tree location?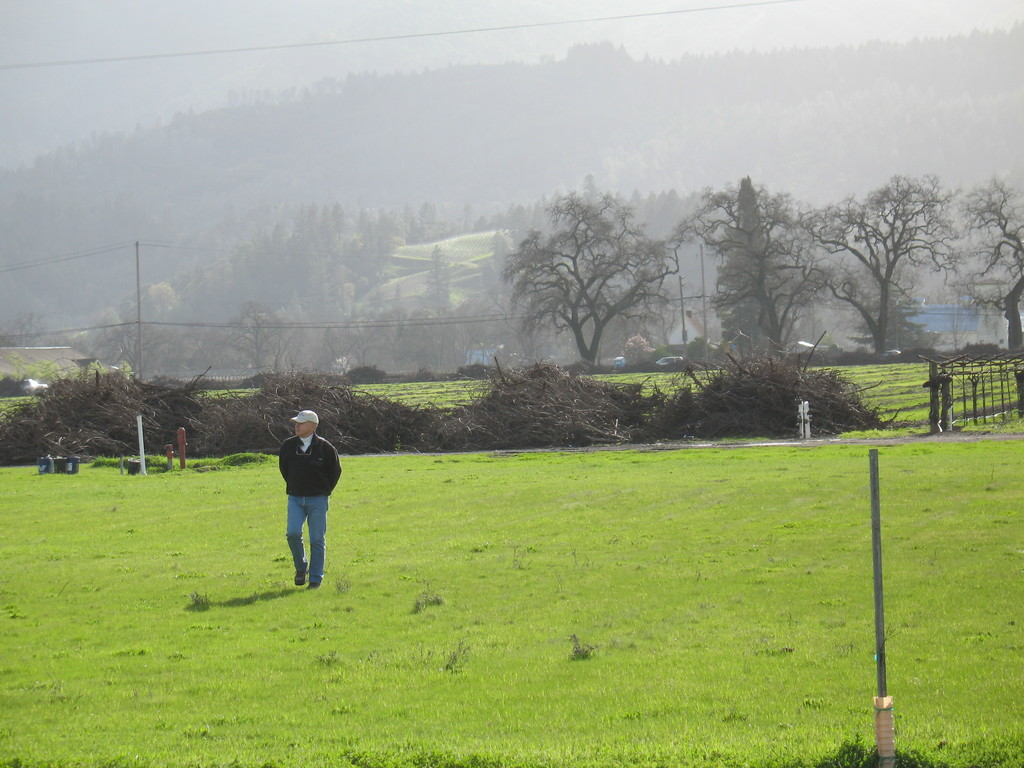
pyautogui.locateOnScreen(296, 327, 346, 382)
